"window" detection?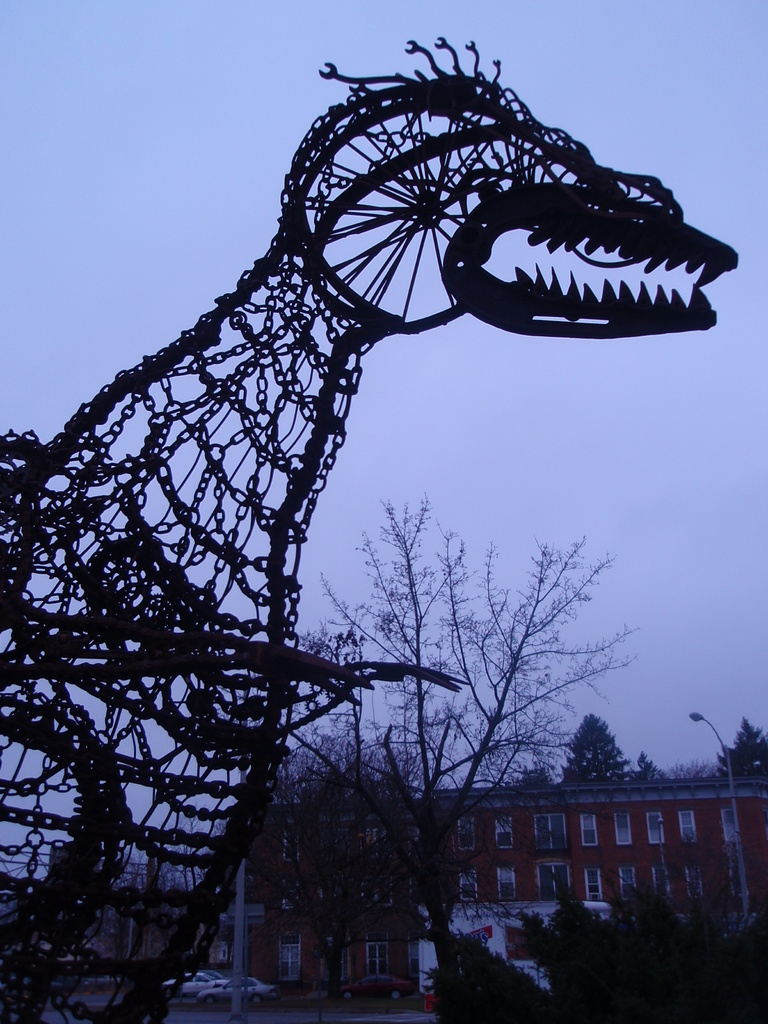
646/810/669/844
